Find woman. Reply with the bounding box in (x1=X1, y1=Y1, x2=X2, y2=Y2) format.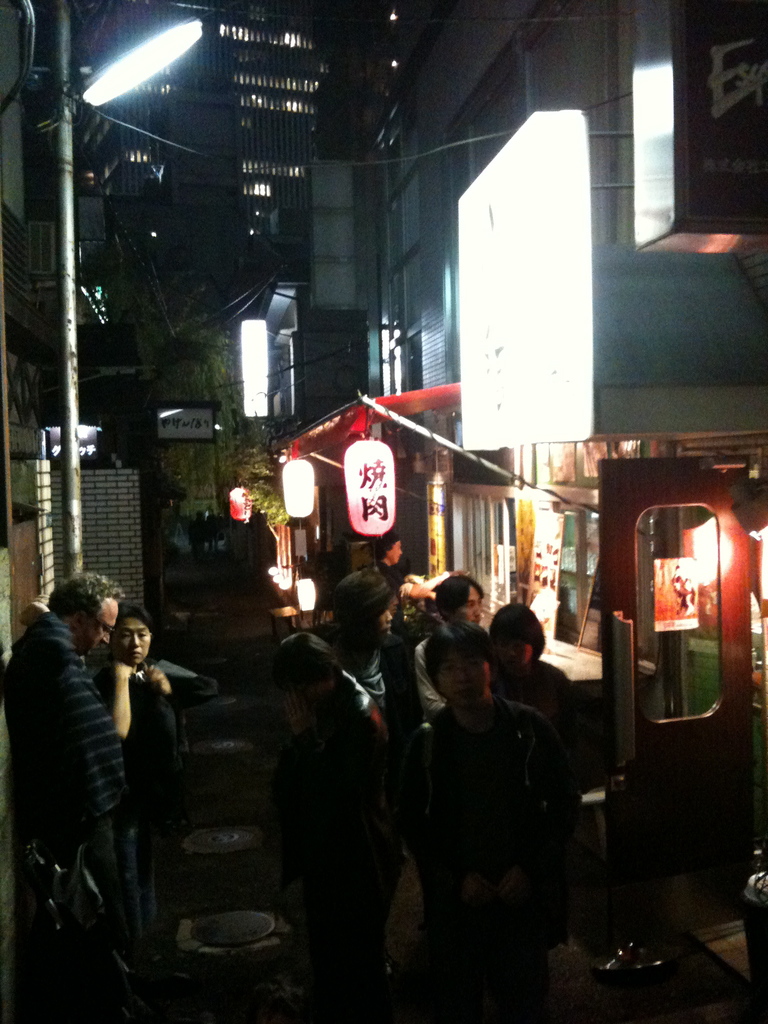
(x1=91, y1=604, x2=182, y2=868).
